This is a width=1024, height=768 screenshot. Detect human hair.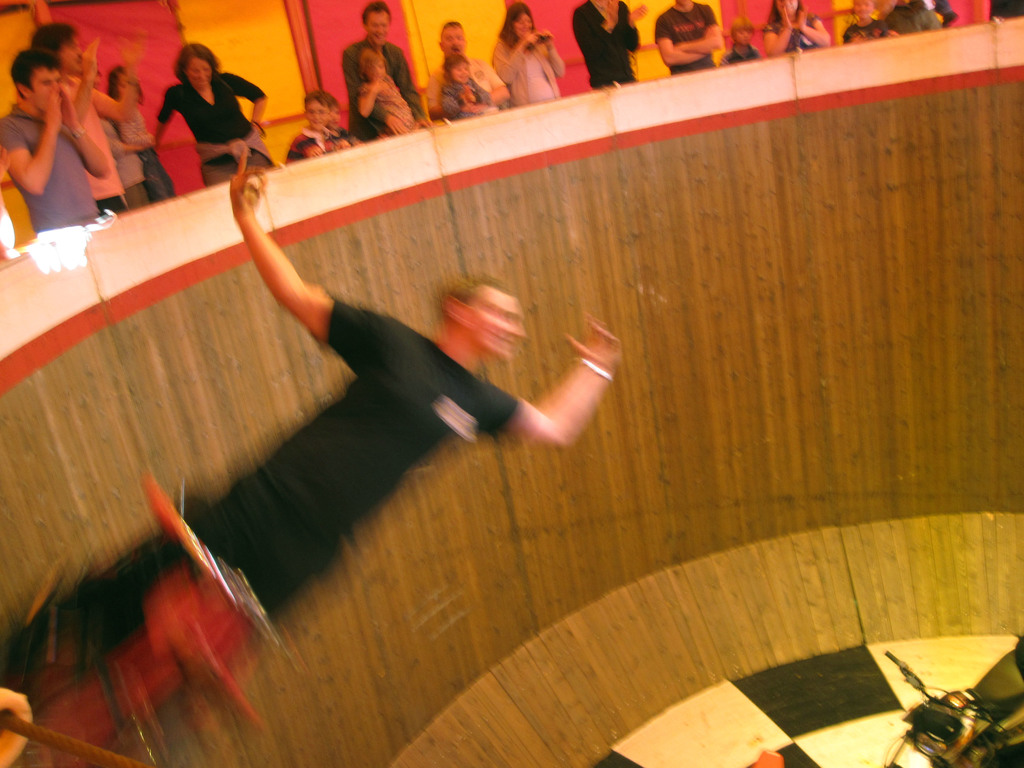
437/275/510/318.
